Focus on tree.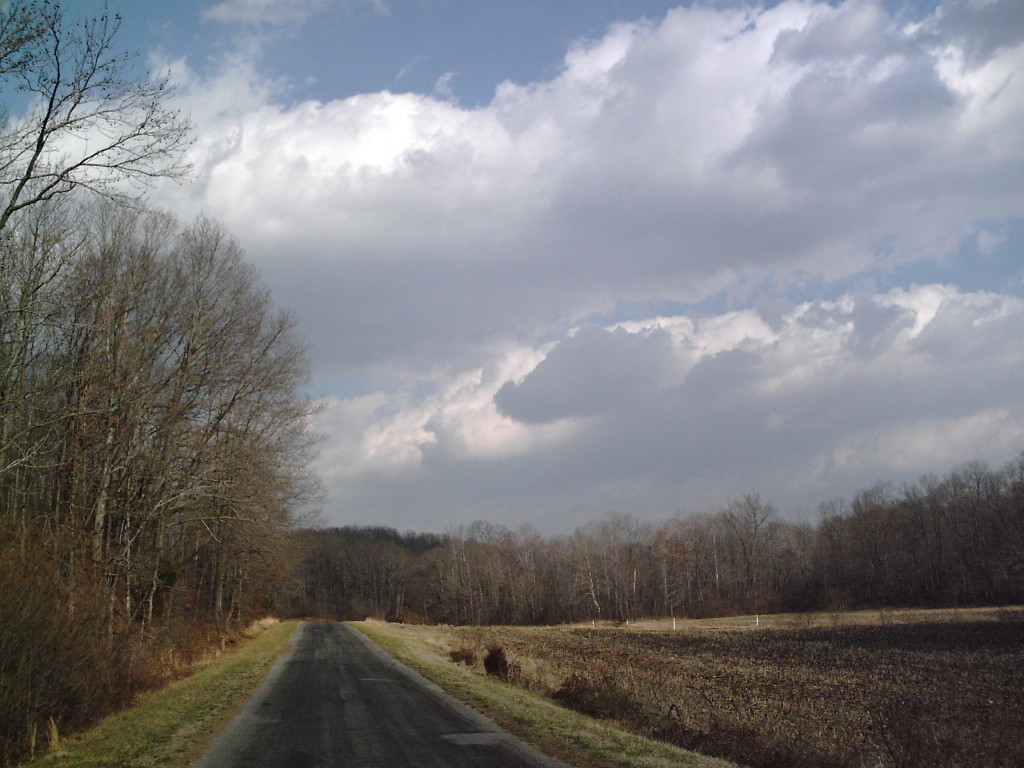
Focused at x1=0 y1=144 x2=322 y2=767.
